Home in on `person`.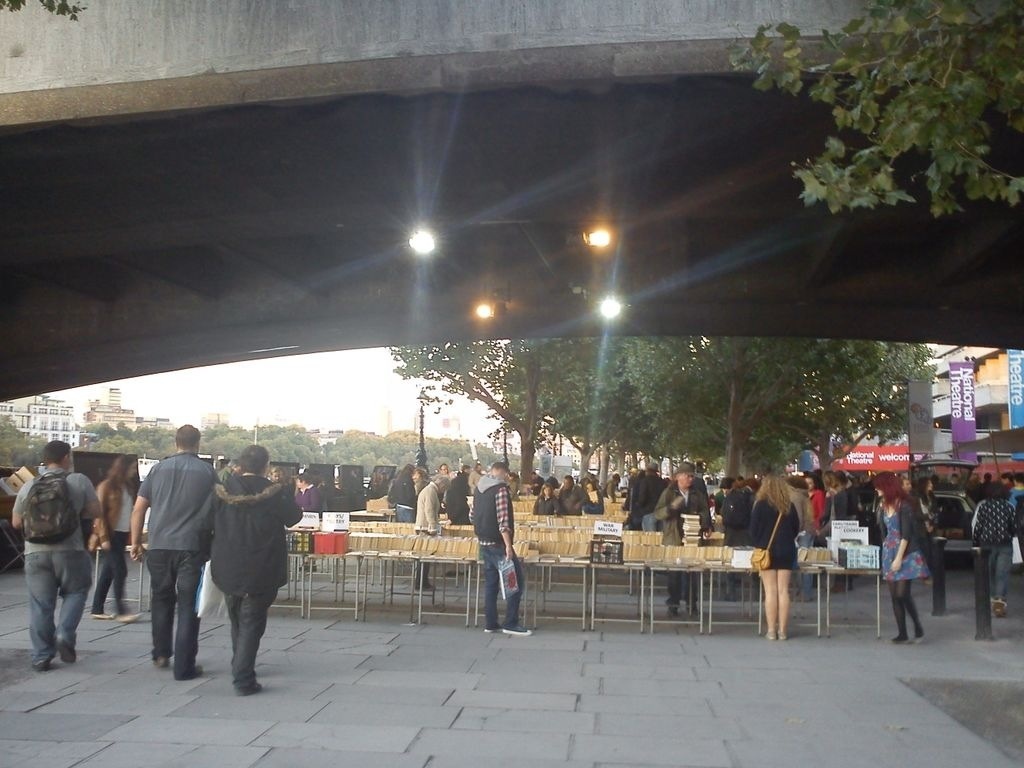
Homed in at x1=126, y1=421, x2=223, y2=681.
